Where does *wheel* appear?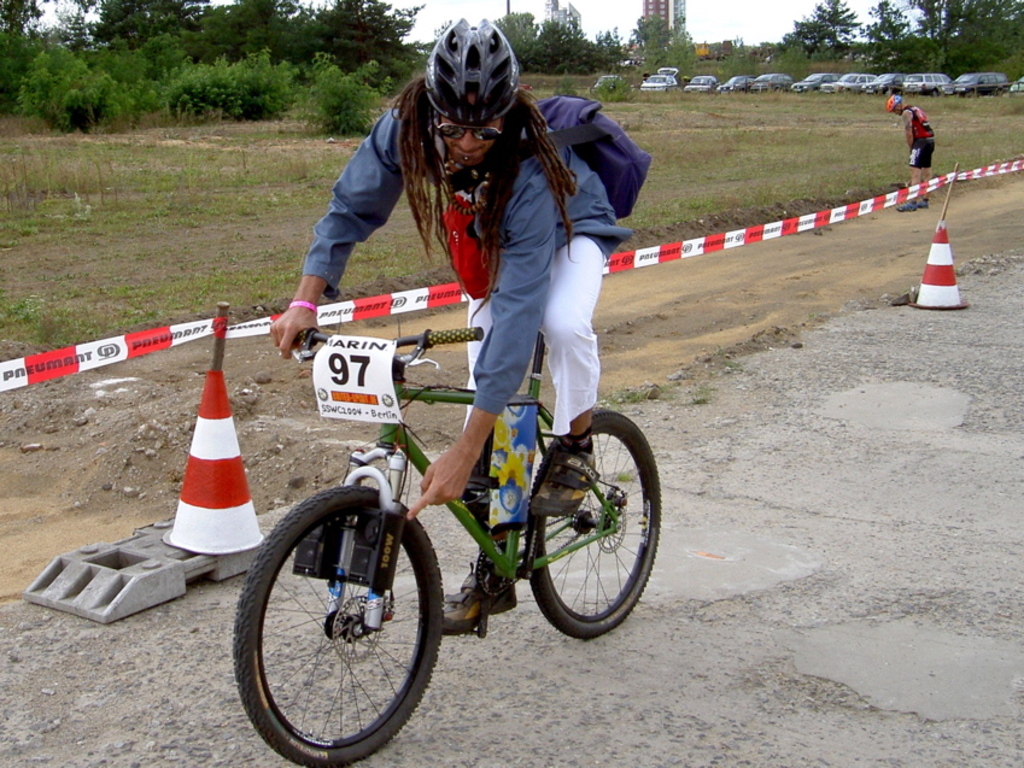
Appears at x1=240, y1=508, x2=441, y2=744.
